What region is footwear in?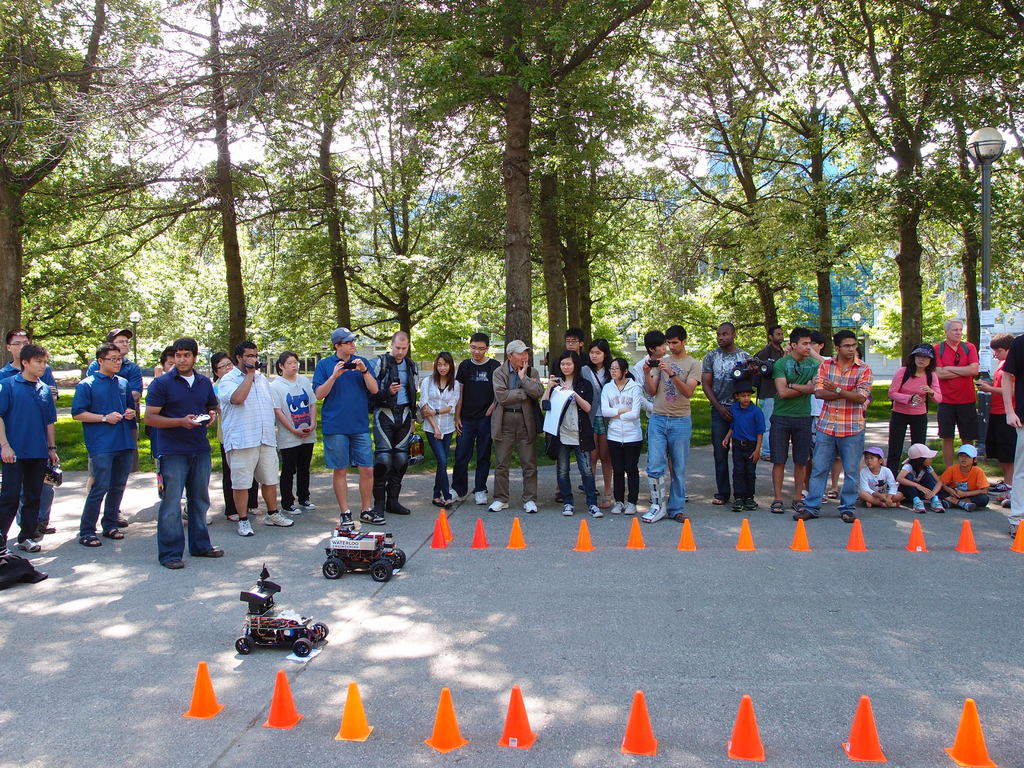
<region>560, 502, 573, 519</region>.
